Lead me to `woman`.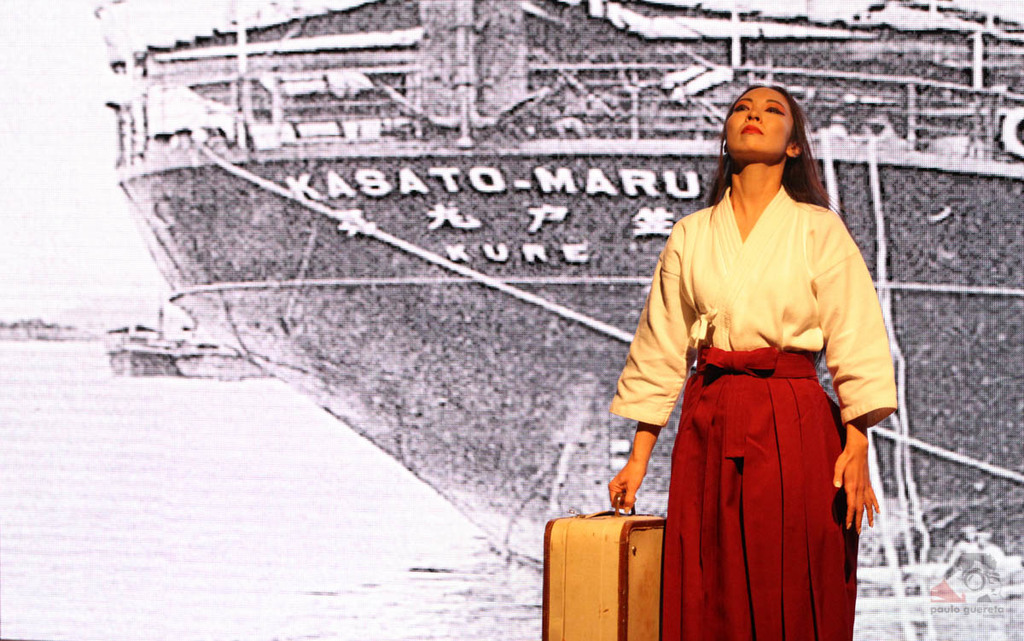
Lead to {"x1": 588, "y1": 40, "x2": 900, "y2": 620}.
